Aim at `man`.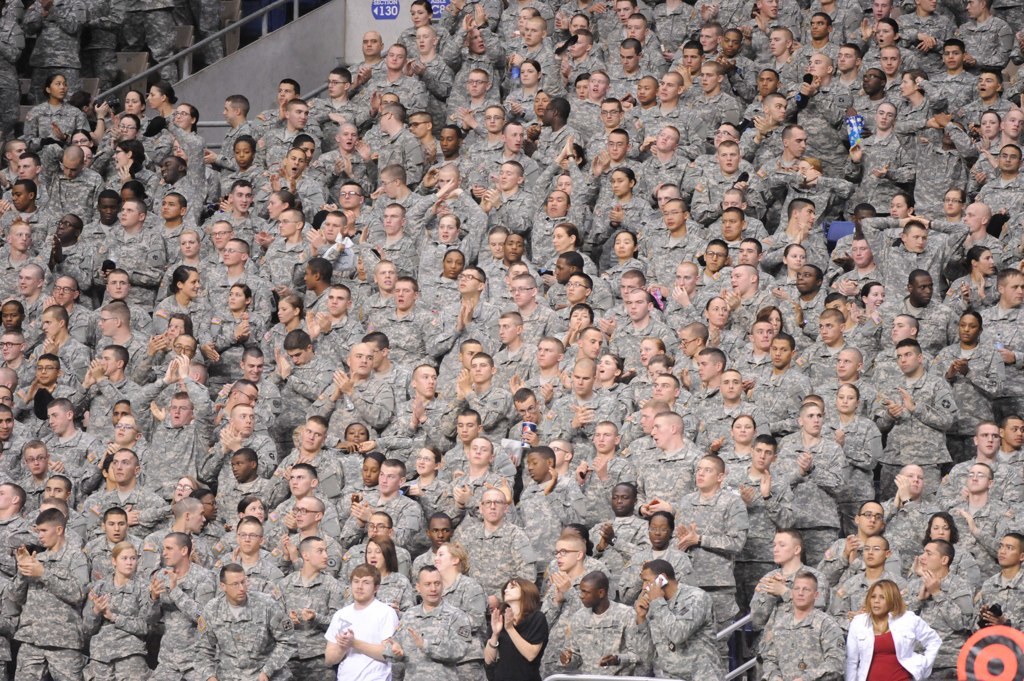
Aimed at 775/403/847/569.
